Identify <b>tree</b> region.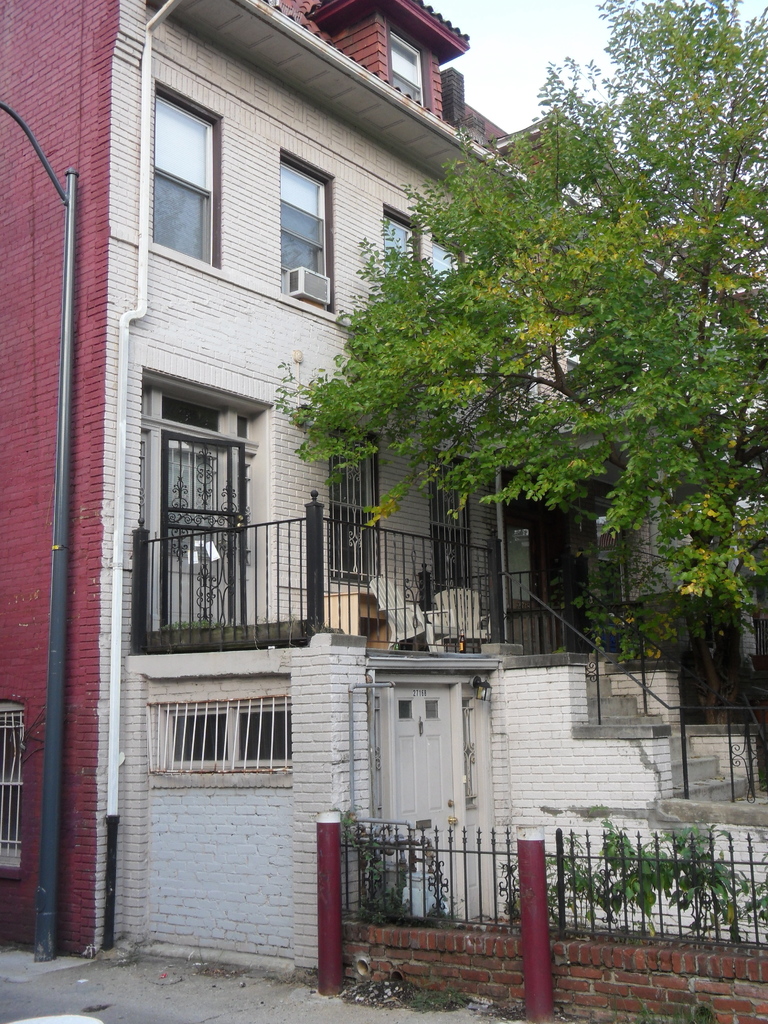
Region: (282, 81, 767, 692).
